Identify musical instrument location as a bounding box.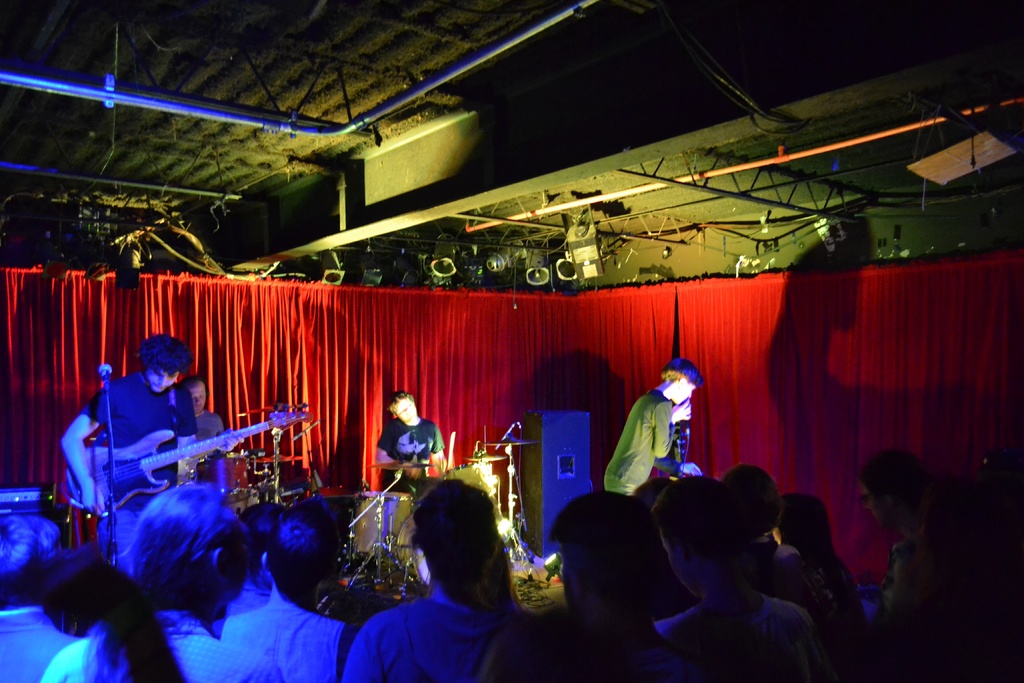
crop(255, 447, 305, 465).
